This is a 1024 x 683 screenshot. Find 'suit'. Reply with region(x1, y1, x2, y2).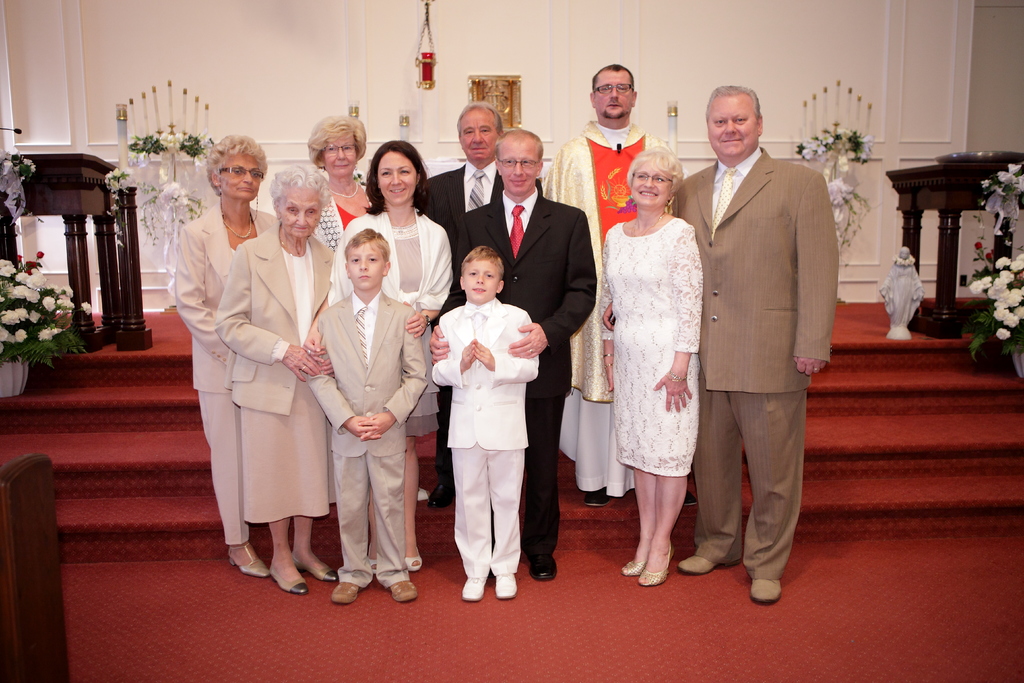
region(435, 299, 540, 576).
